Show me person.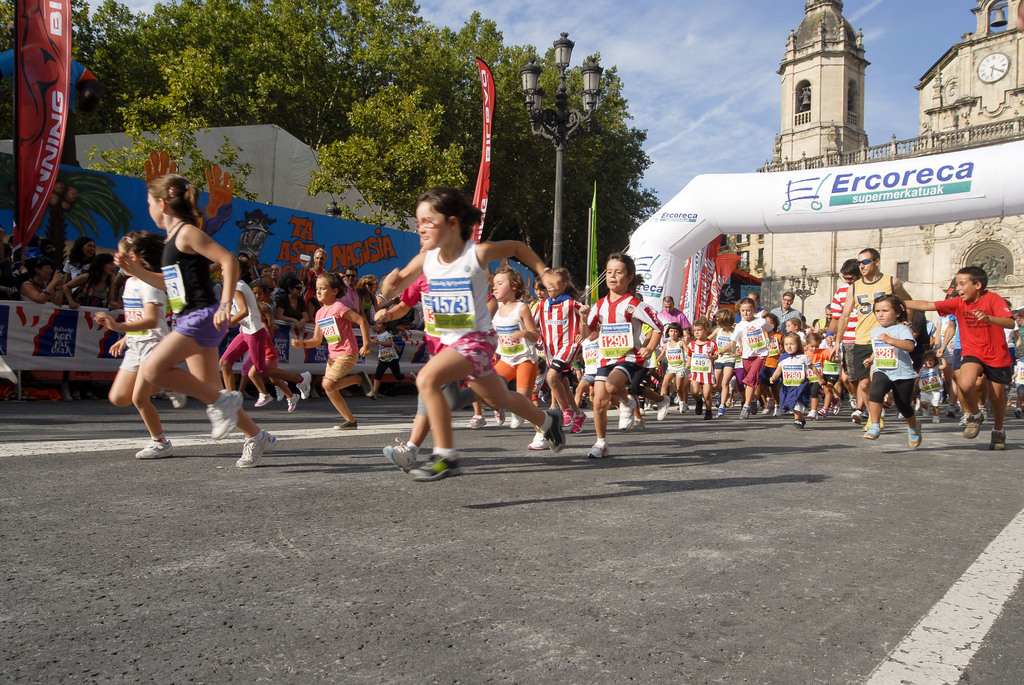
person is here: region(116, 172, 278, 466).
